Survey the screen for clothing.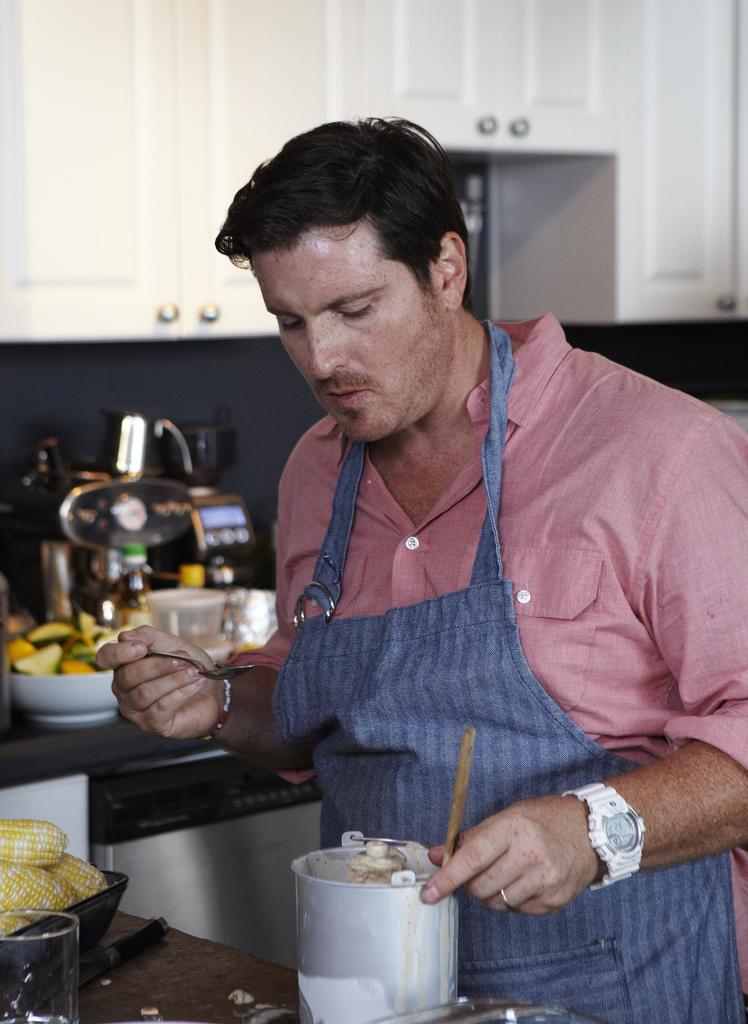
Survey found: 216:318:747:1023.
